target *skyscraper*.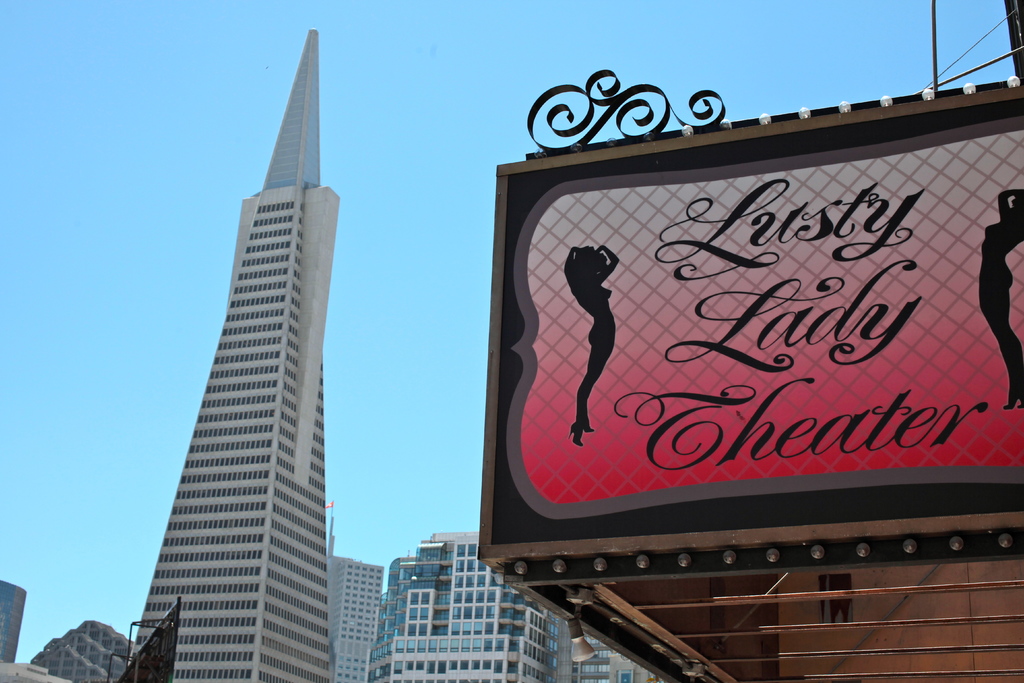
Target region: select_region(318, 545, 388, 682).
